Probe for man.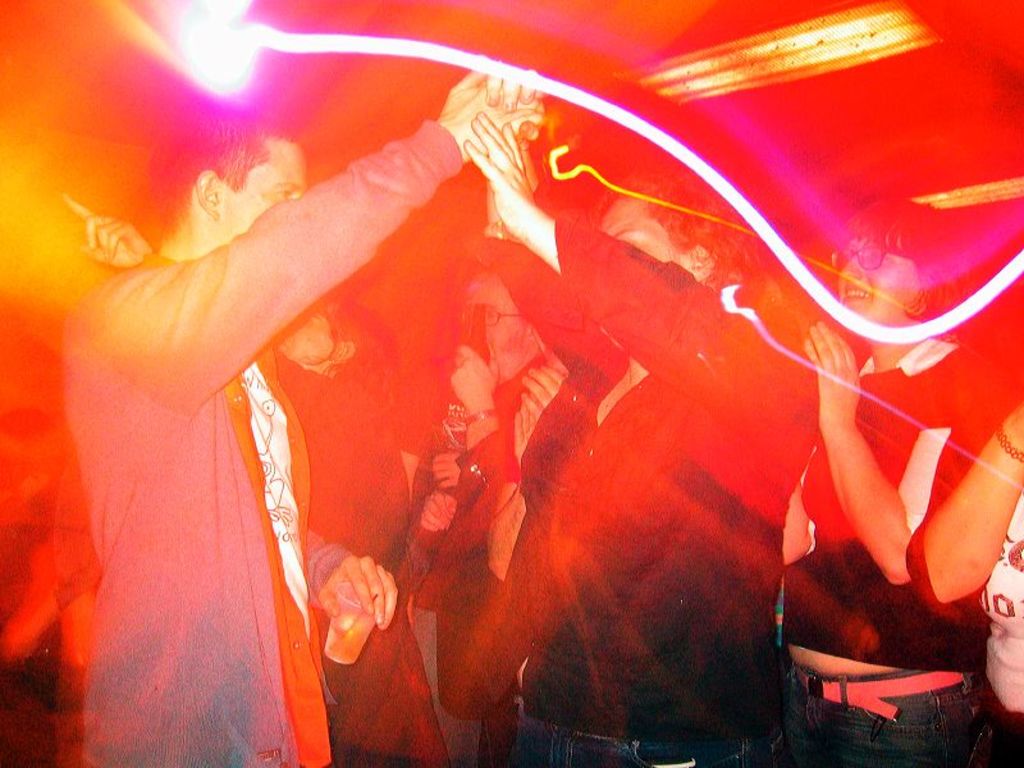
Probe result: 394/256/575/767.
